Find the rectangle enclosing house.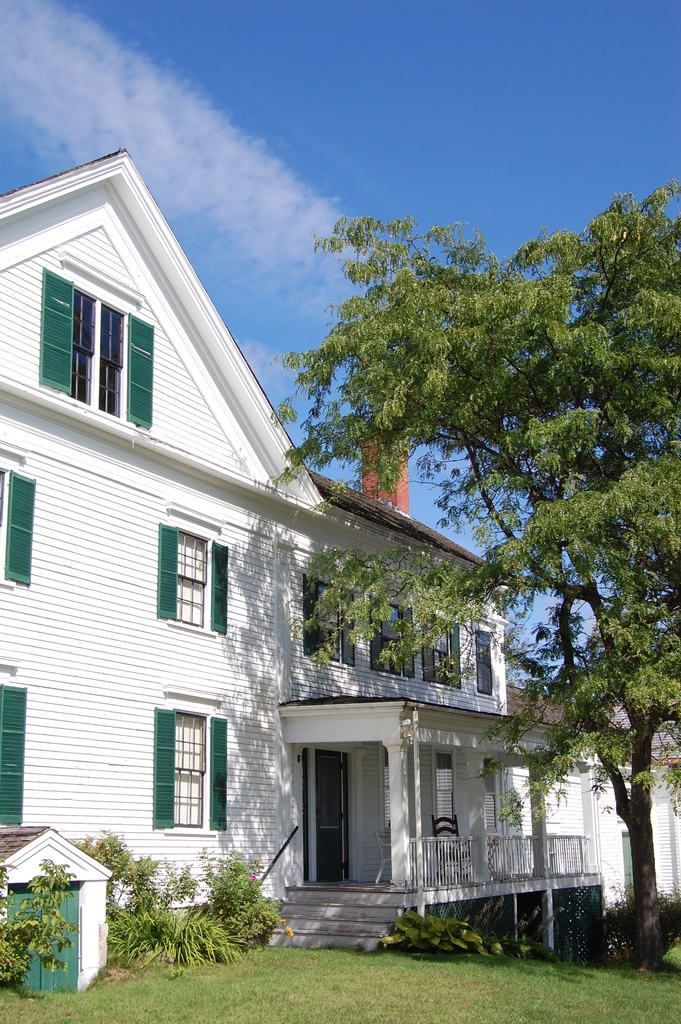
x1=529, y1=650, x2=680, y2=939.
